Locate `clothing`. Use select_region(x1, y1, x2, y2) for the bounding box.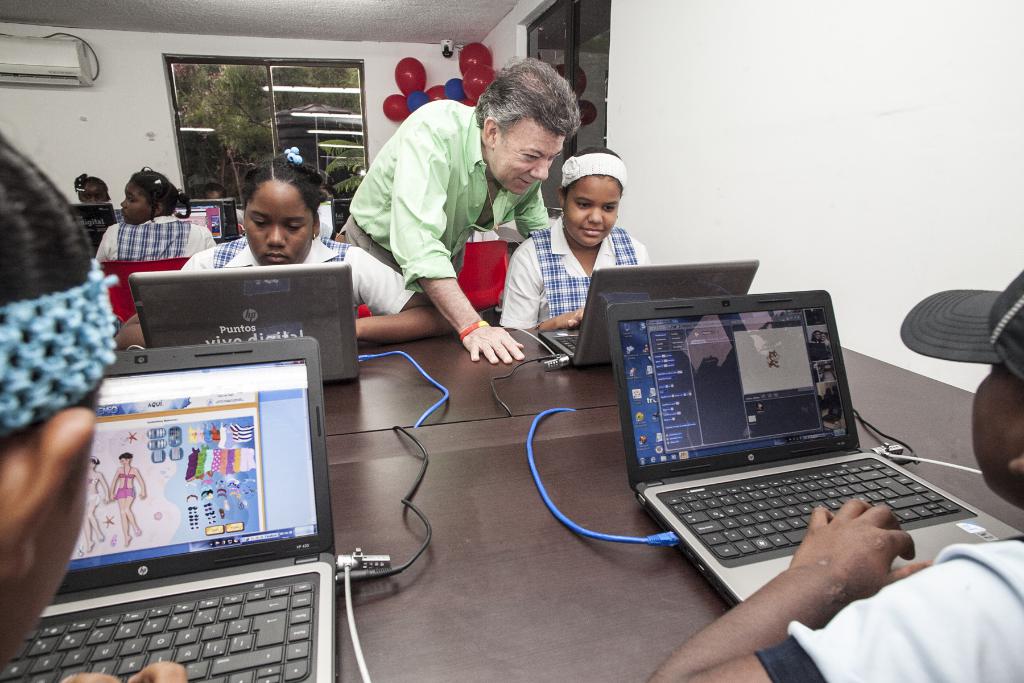
select_region(753, 538, 1023, 682).
